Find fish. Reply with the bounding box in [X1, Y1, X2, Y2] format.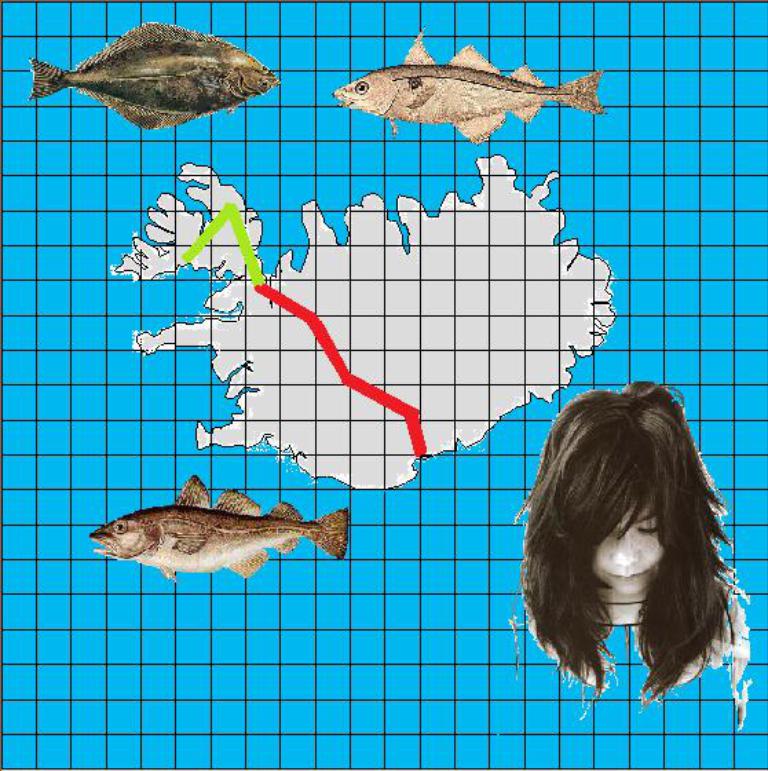
[29, 17, 278, 138].
